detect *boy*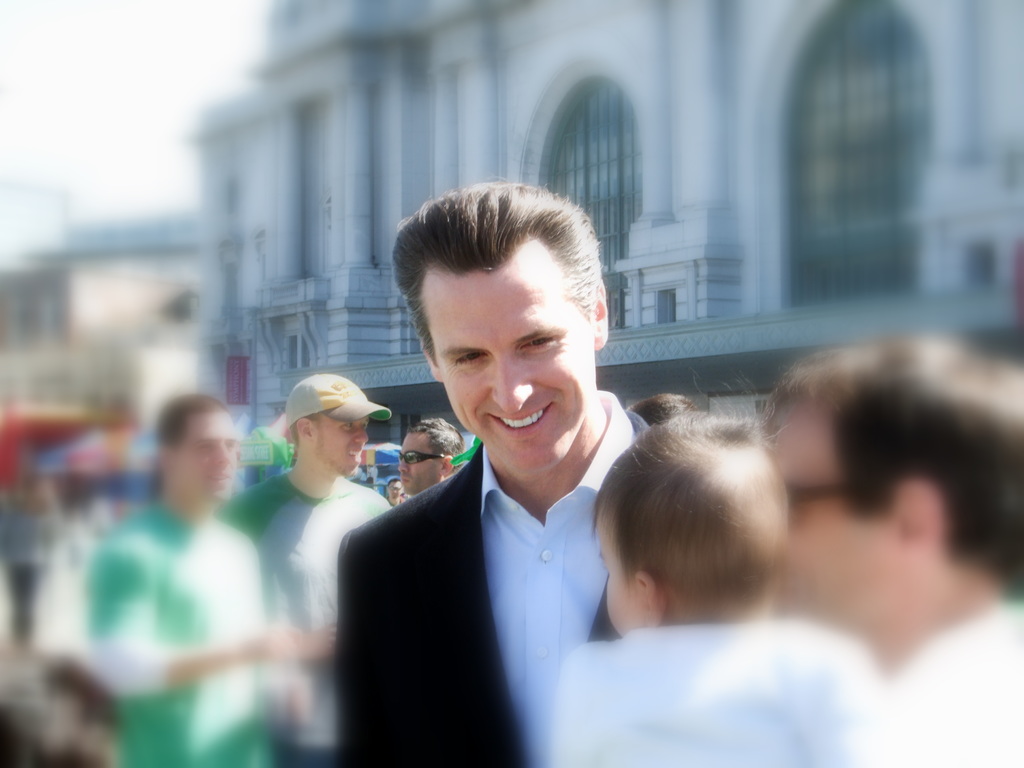
(x1=551, y1=409, x2=876, y2=767)
